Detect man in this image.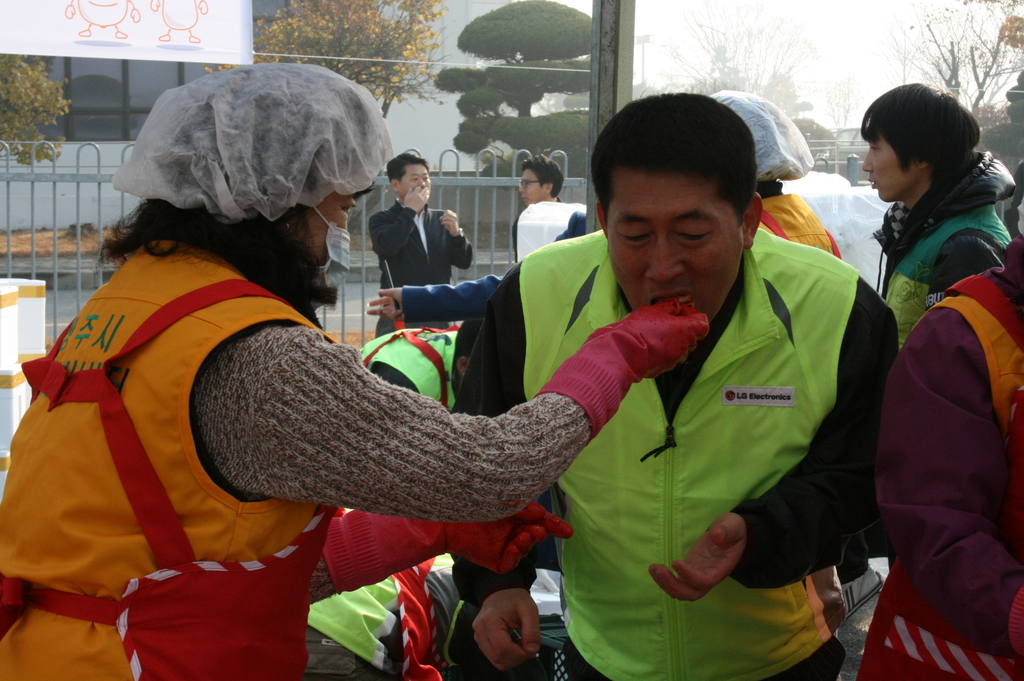
Detection: bbox=(854, 82, 1021, 352).
